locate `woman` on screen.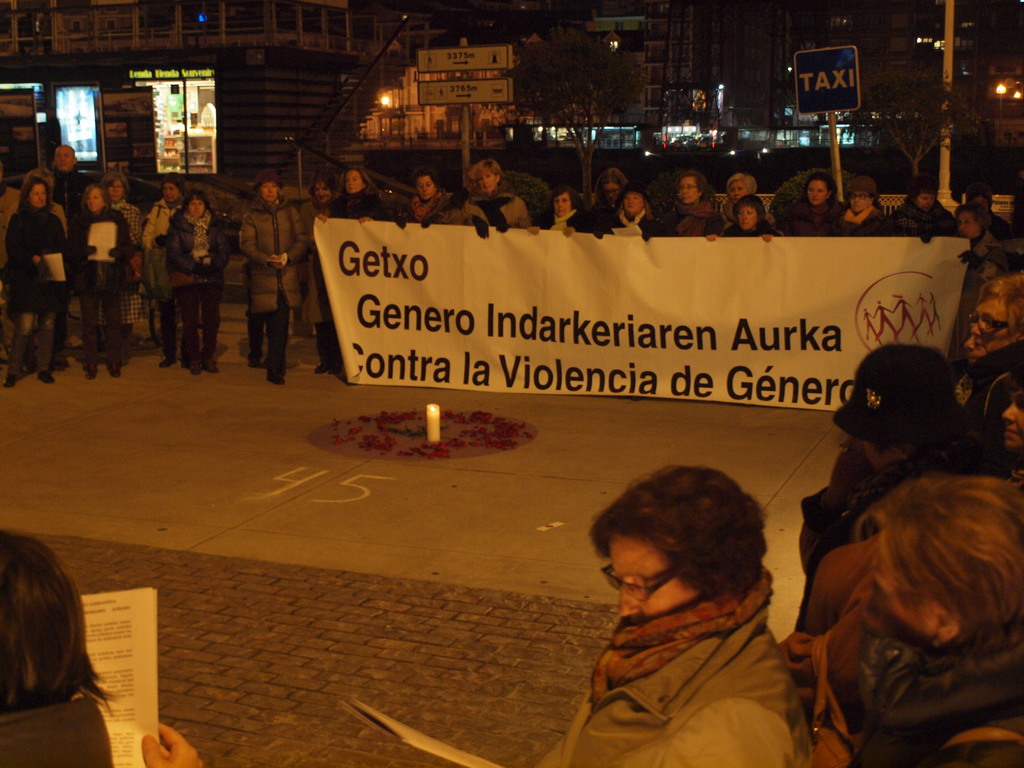
On screen at 405:162:459:225.
